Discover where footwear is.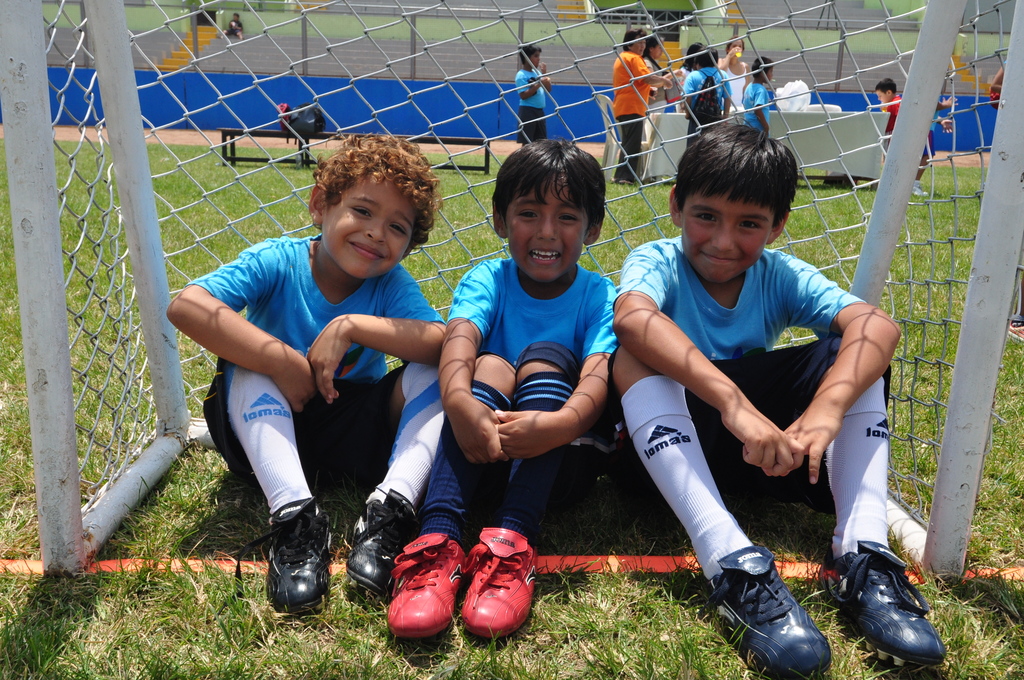
Discovered at [208,495,338,621].
